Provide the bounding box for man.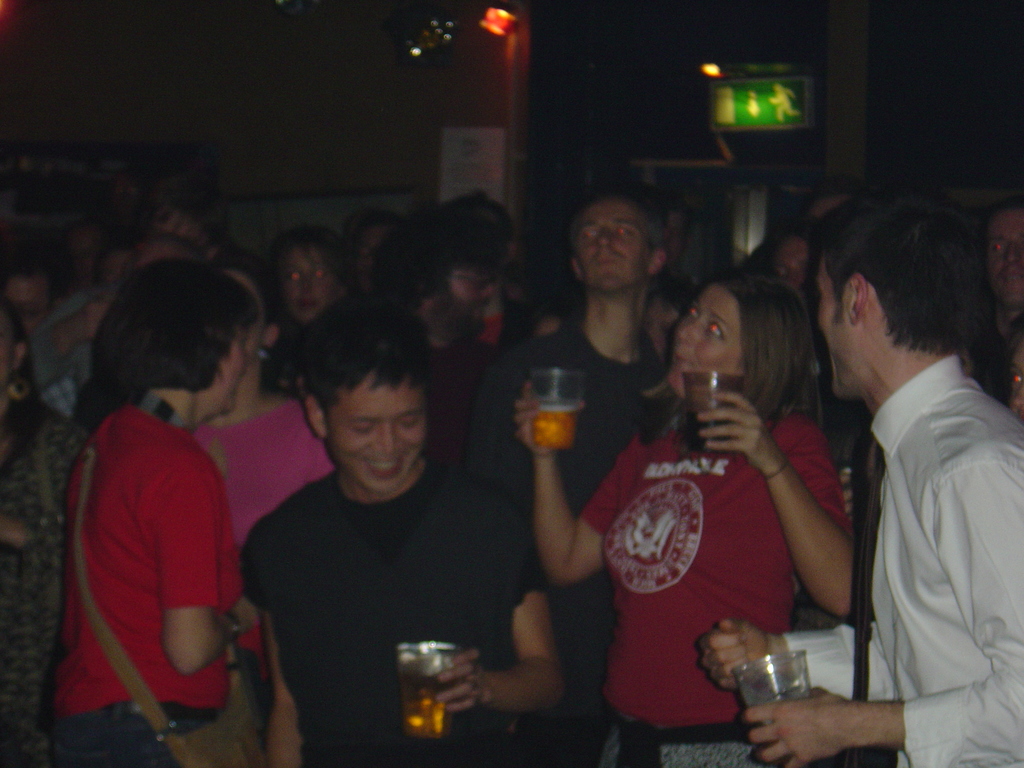
region(976, 206, 1023, 414).
